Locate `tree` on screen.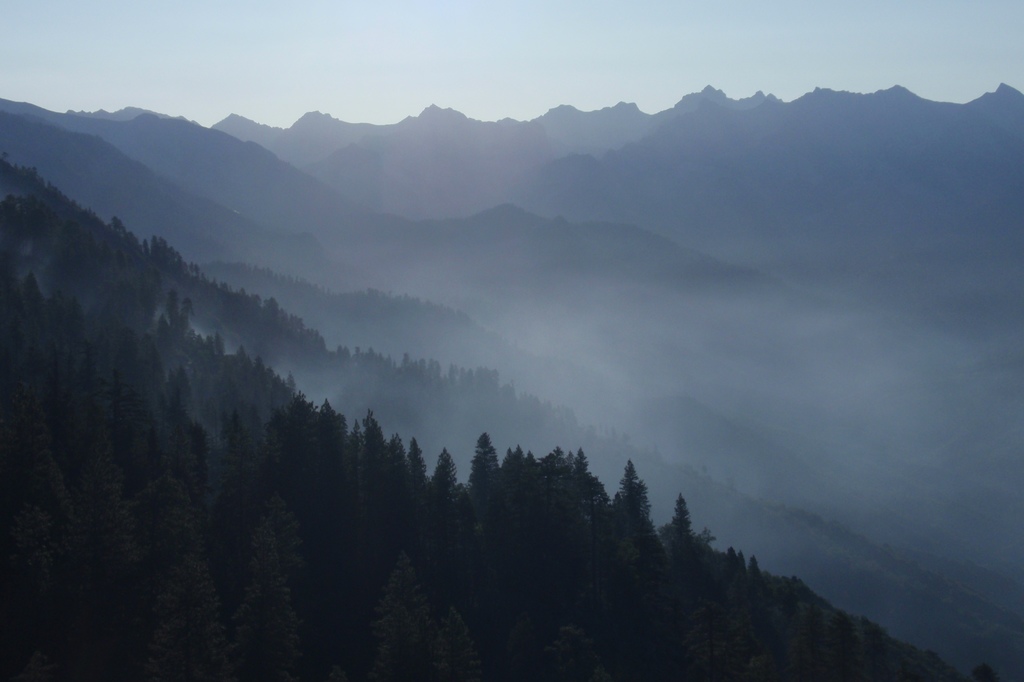
On screen at [582,441,691,626].
